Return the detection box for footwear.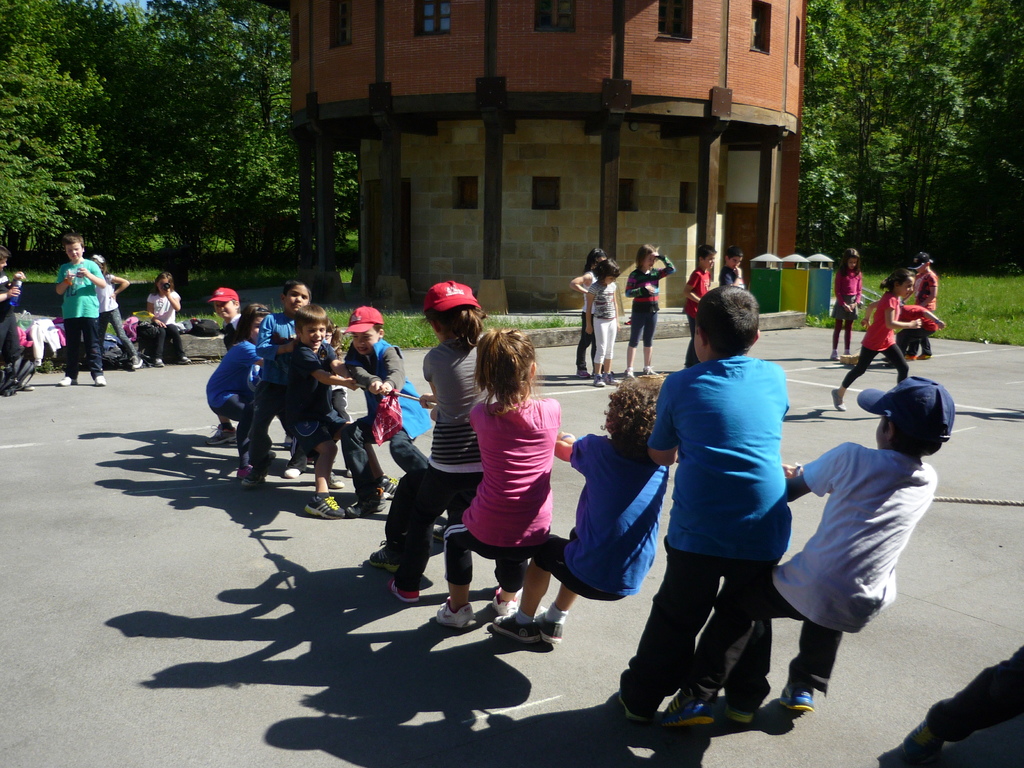
<region>538, 617, 570, 646</region>.
